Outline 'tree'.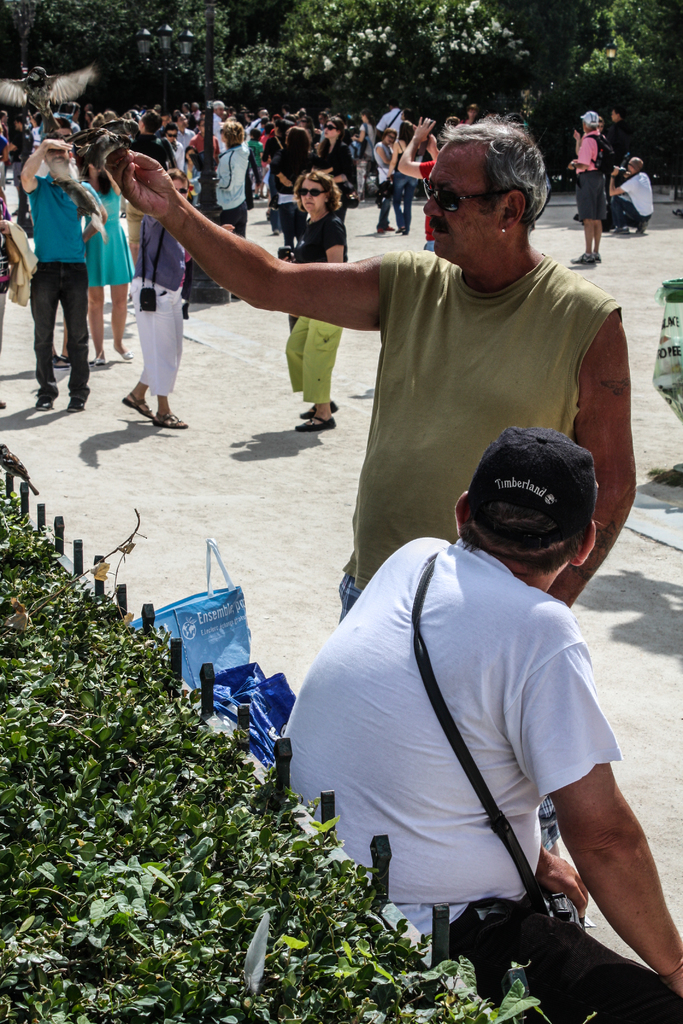
Outline: rect(524, 3, 682, 175).
